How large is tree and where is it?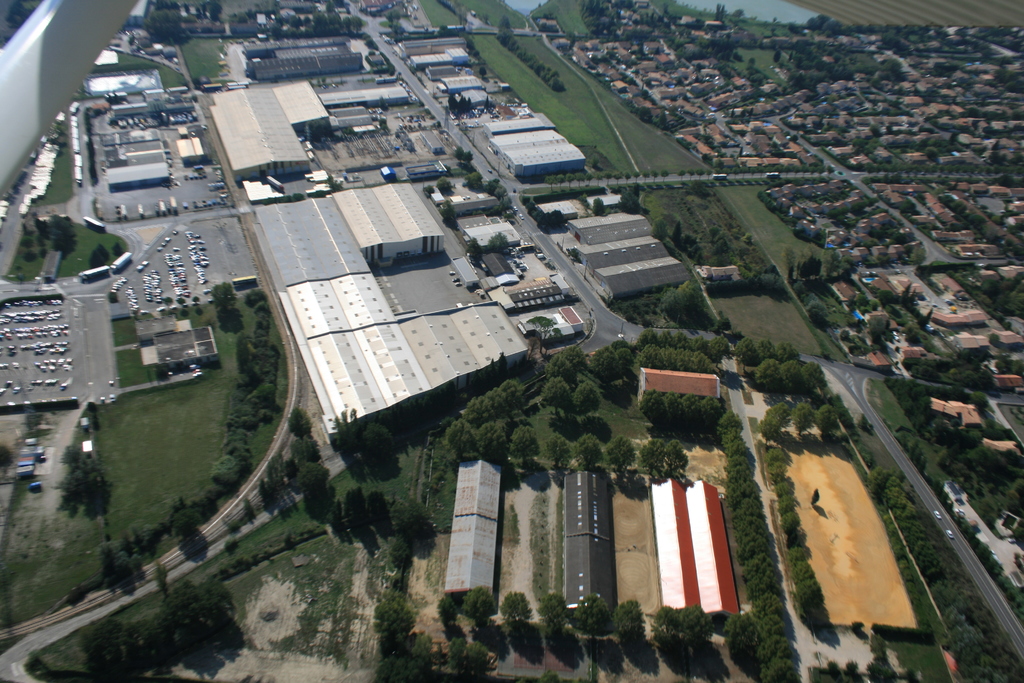
Bounding box: <box>538,591,570,630</box>.
